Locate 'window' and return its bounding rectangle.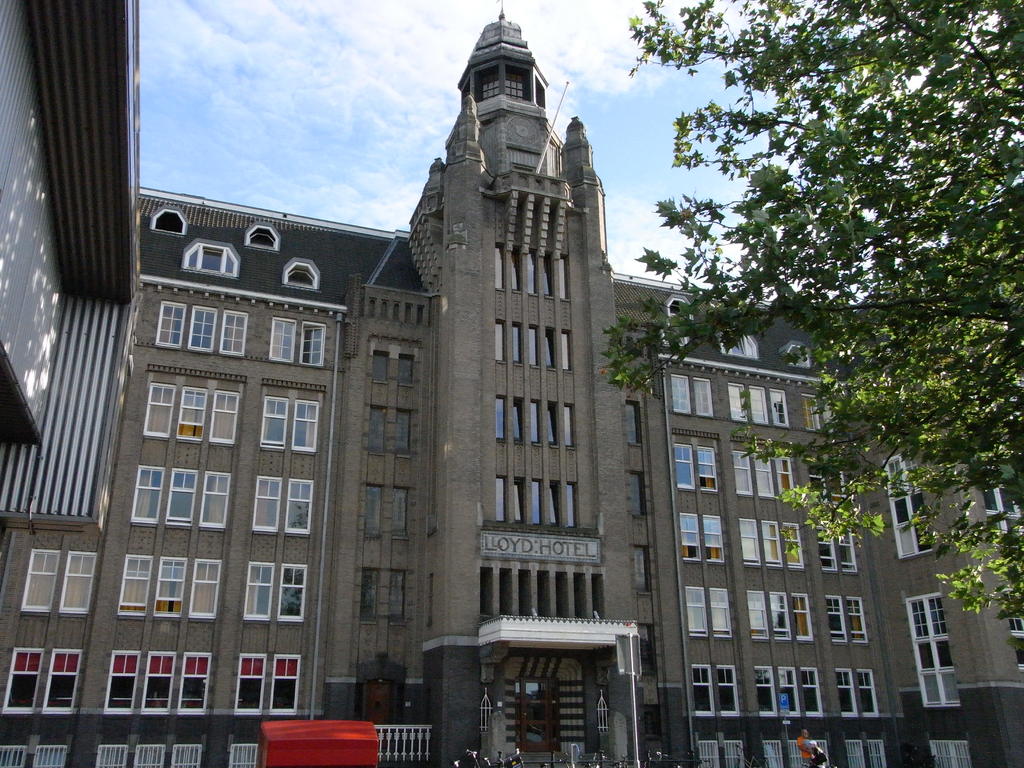
box(765, 590, 789, 639).
